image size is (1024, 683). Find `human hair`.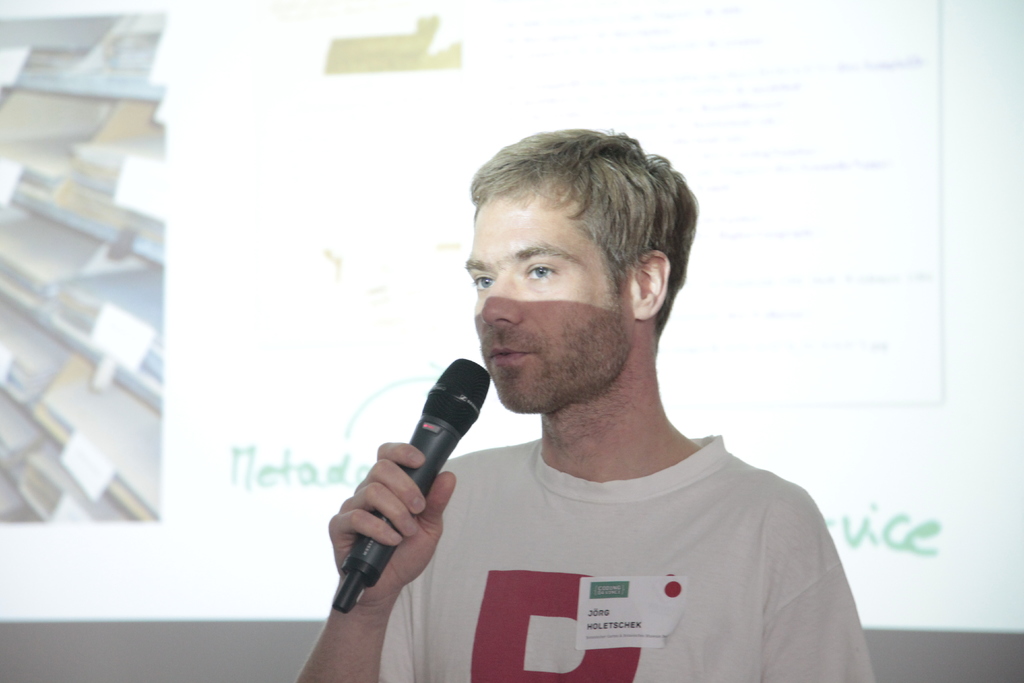
<bbox>472, 124, 689, 358</bbox>.
